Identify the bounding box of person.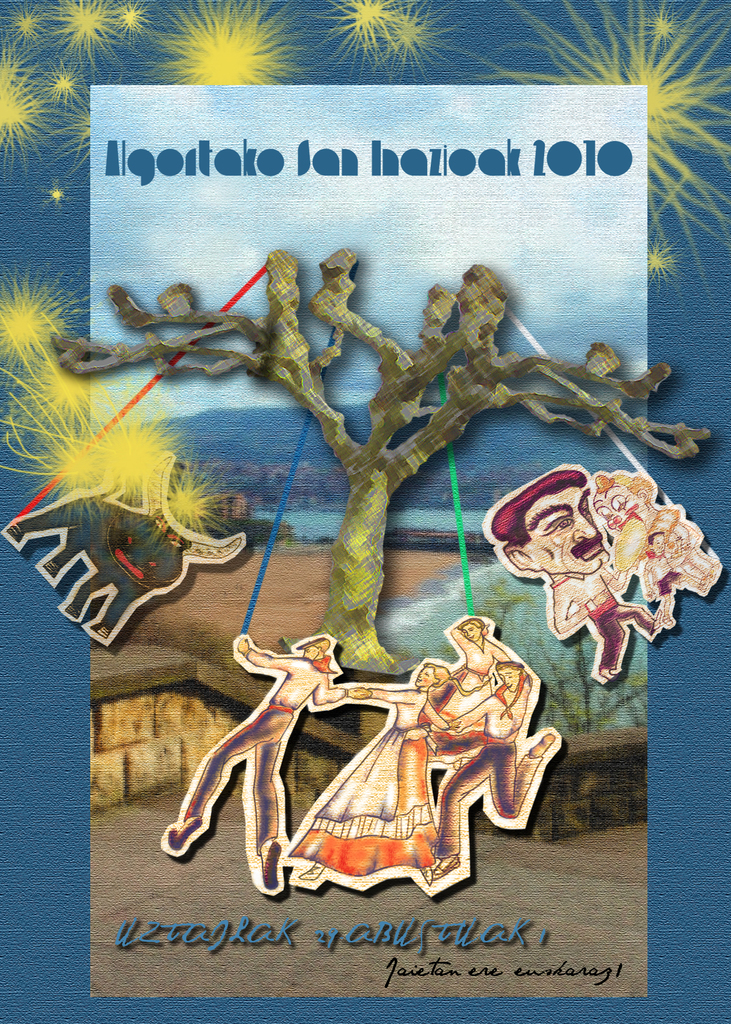
rect(280, 659, 454, 879).
